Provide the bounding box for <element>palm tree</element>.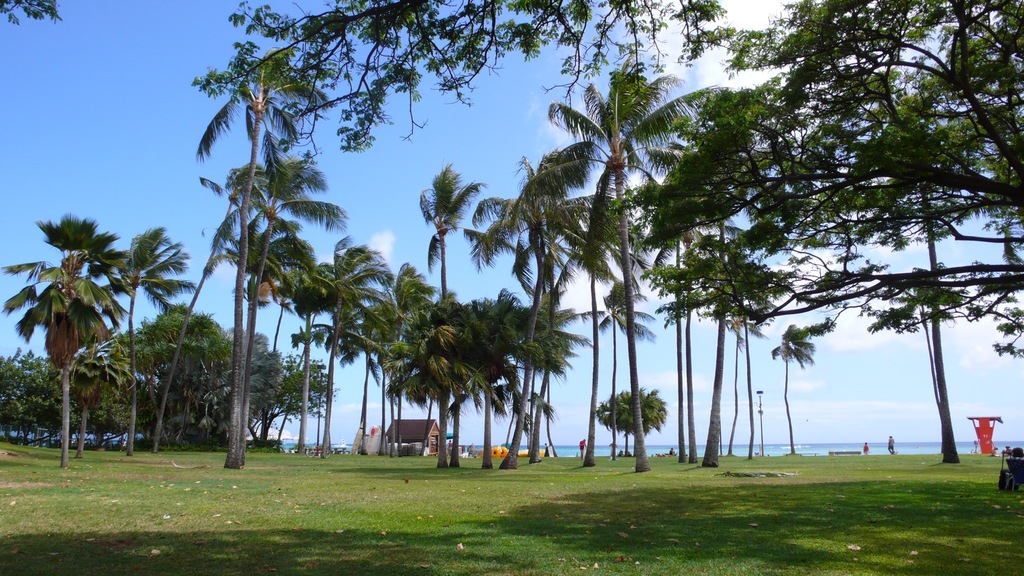
<bbox>445, 314, 495, 435</bbox>.
